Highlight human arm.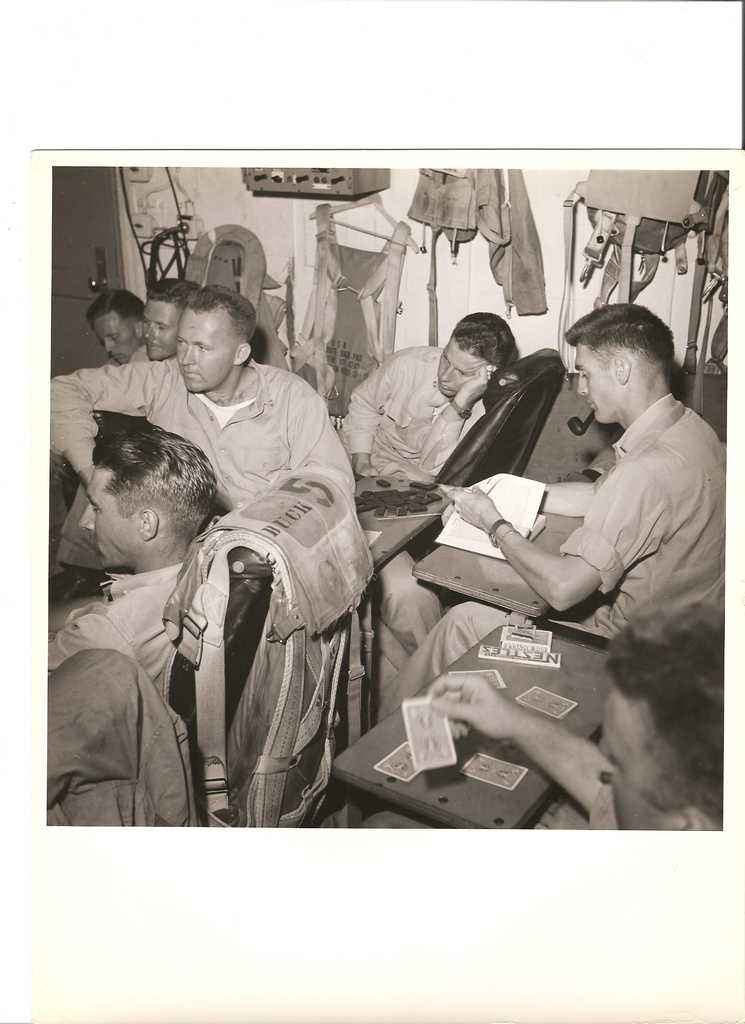
Highlighted region: <region>277, 387, 354, 506</region>.
